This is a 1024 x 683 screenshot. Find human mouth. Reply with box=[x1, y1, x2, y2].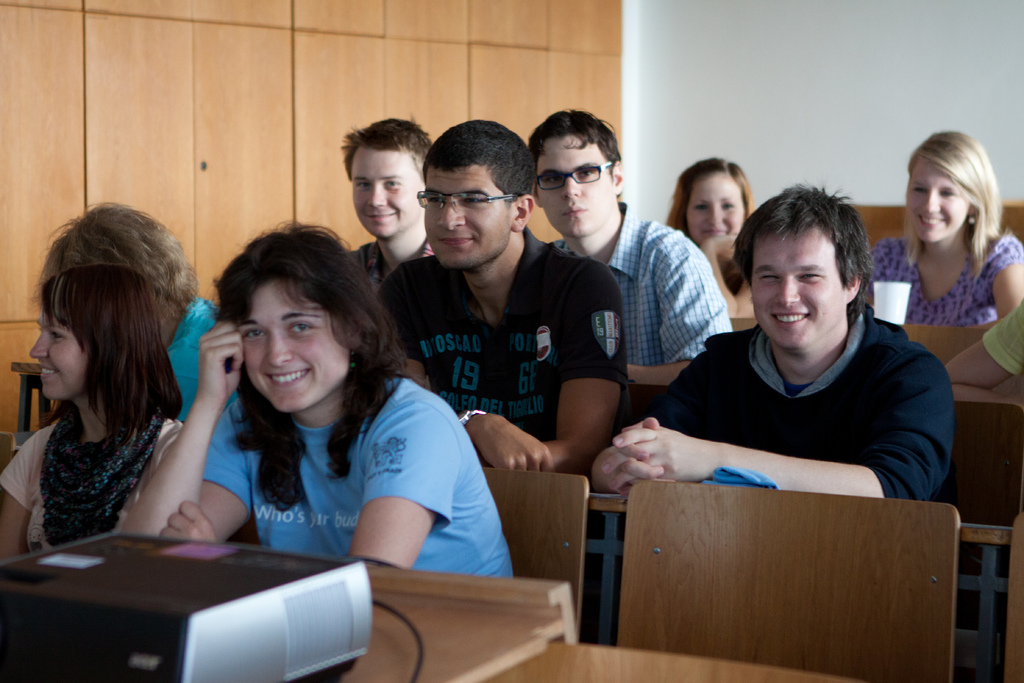
box=[257, 365, 314, 391].
